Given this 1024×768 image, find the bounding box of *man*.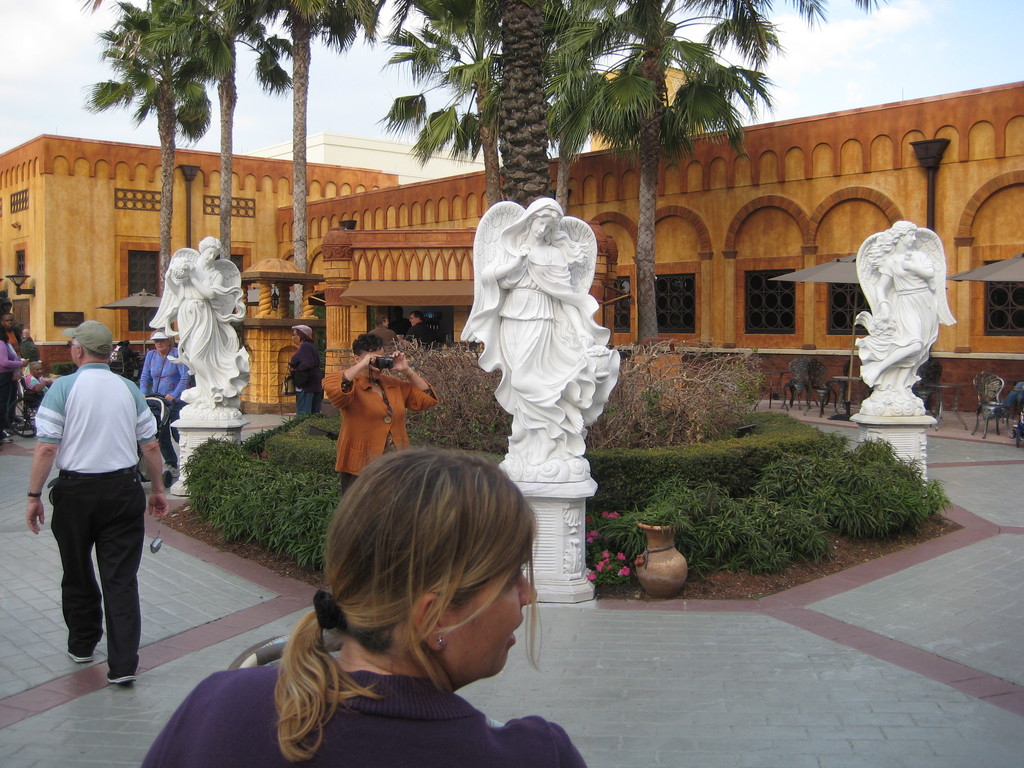
(left=407, top=309, right=429, bottom=345).
